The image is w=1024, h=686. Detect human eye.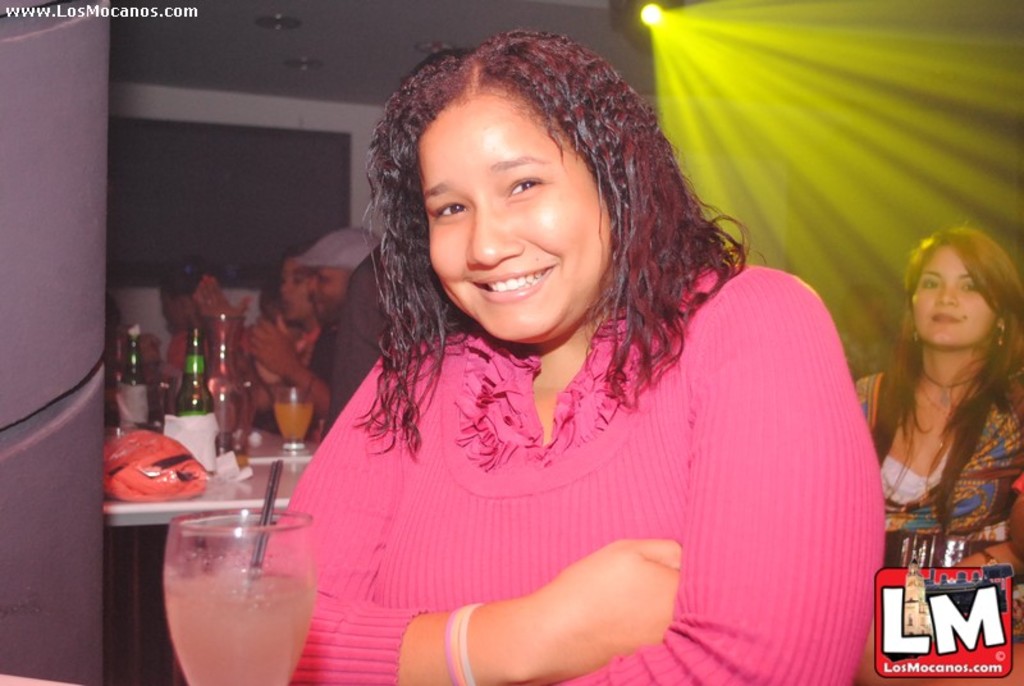
Detection: select_region(430, 195, 472, 220).
